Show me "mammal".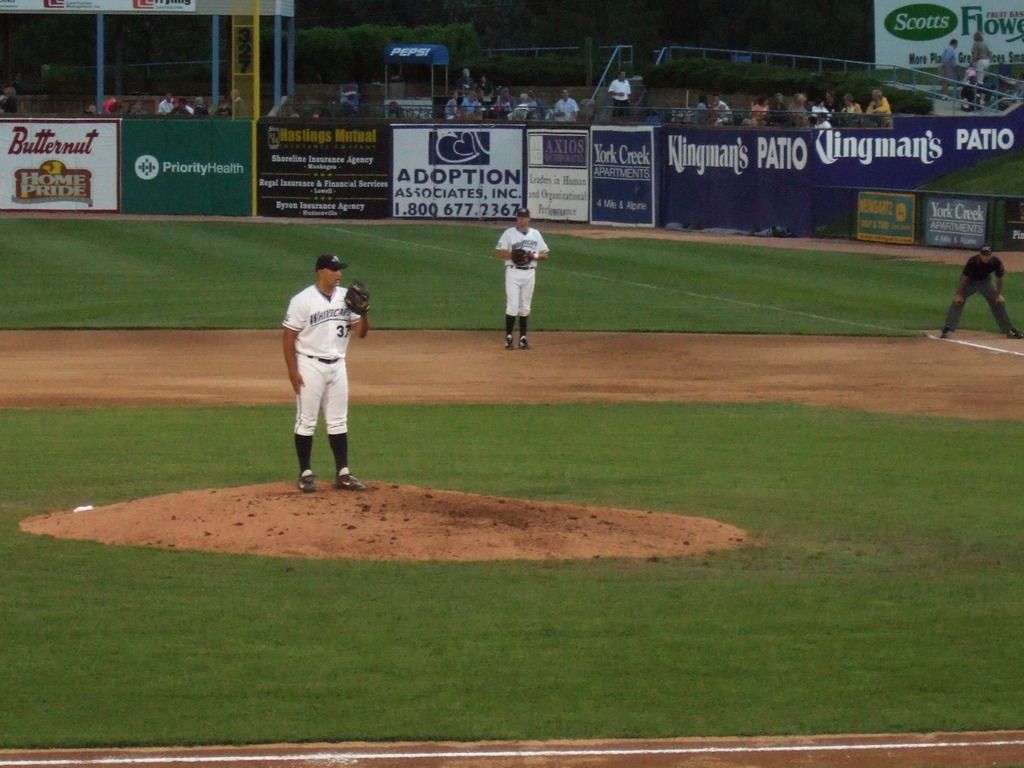
"mammal" is here: 1:86:19:113.
